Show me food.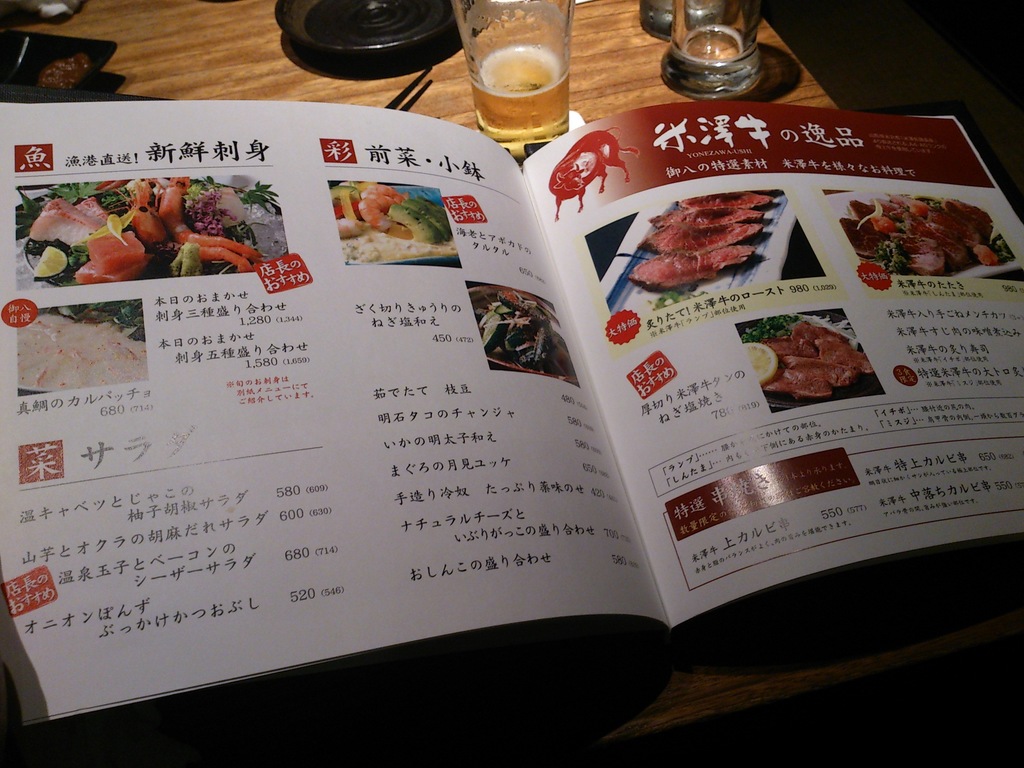
food is here: bbox=(840, 193, 1013, 275).
